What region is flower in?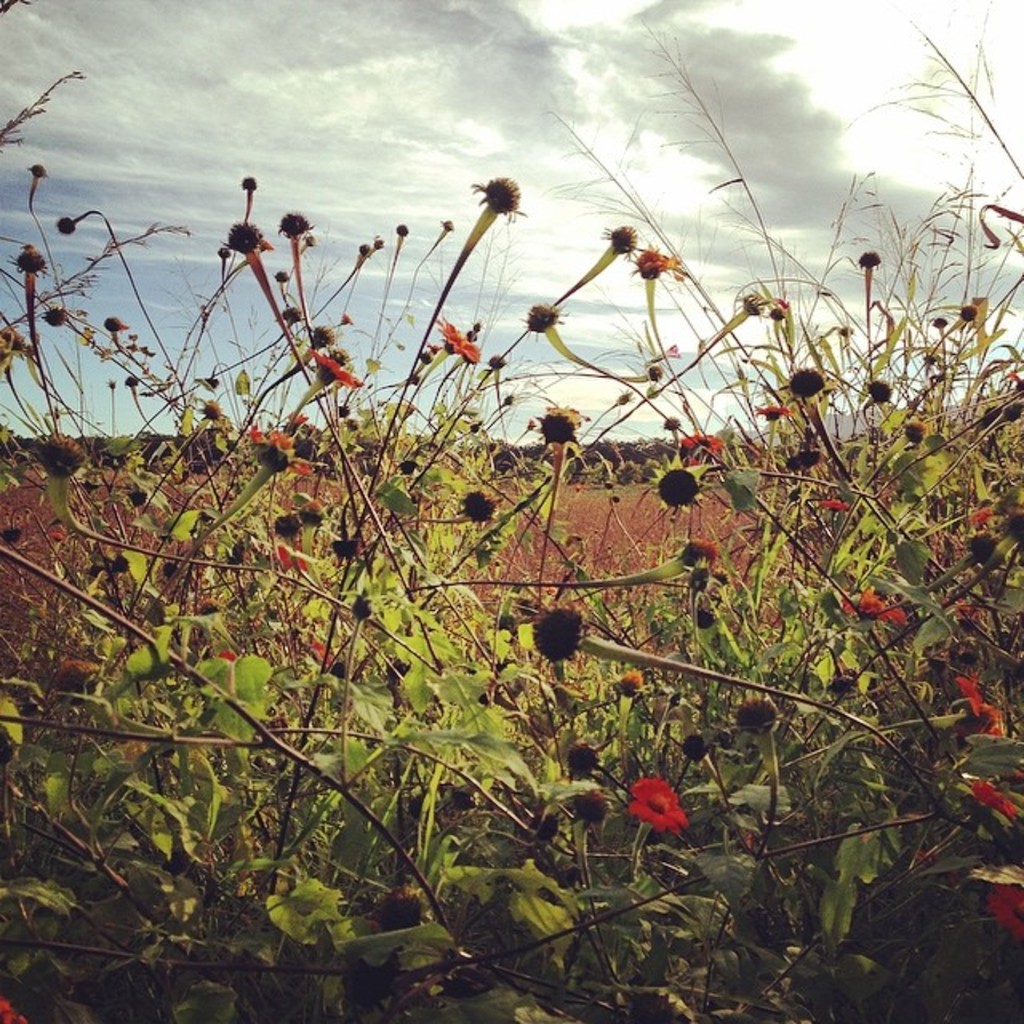
crop(525, 605, 592, 667).
